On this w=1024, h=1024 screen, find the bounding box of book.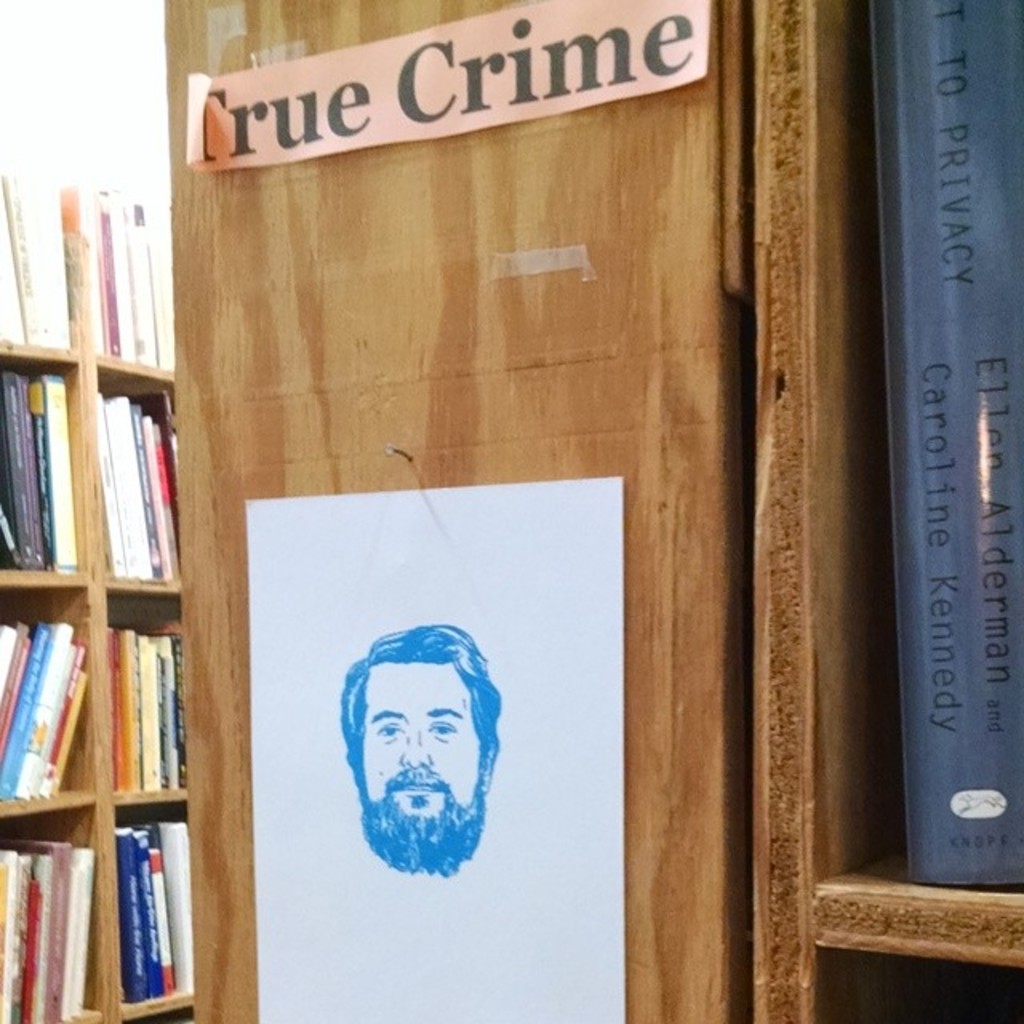
Bounding box: box(107, 395, 154, 579).
